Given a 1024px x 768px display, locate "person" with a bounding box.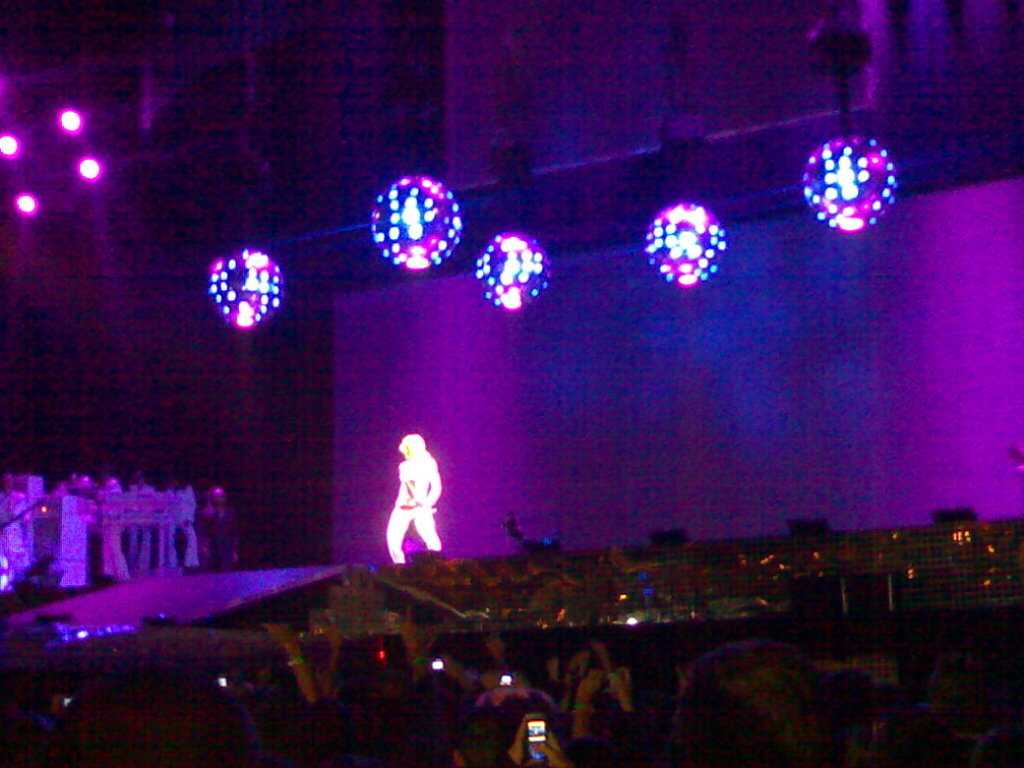
Located: box=[383, 423, 442, 577].
